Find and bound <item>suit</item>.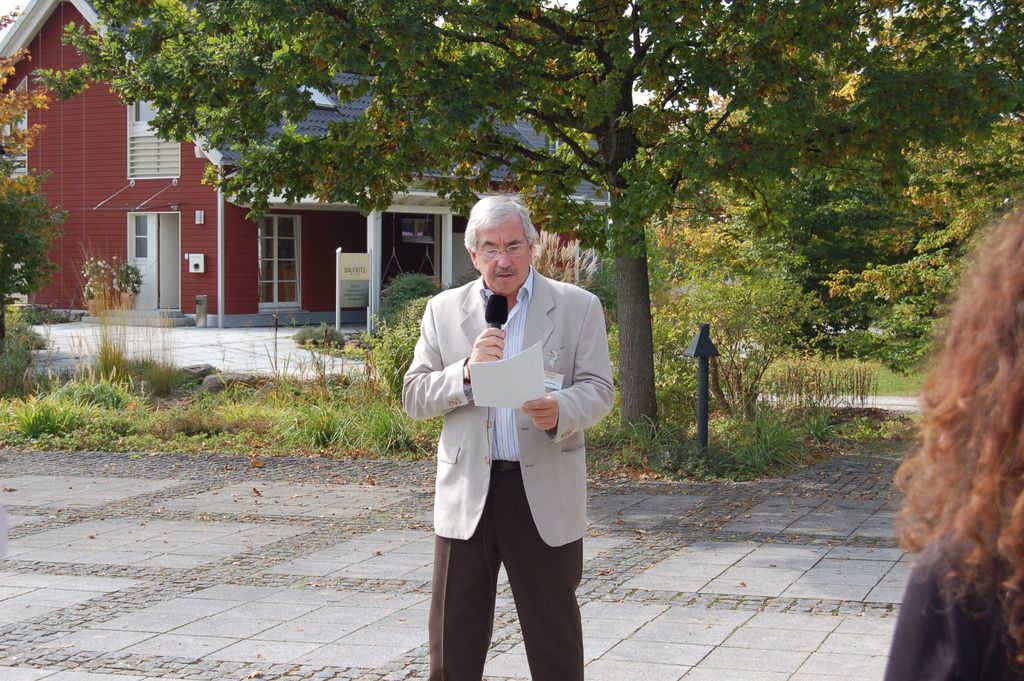
Bound: {"x1": 430, "y1": 227, "x2": 609, "y2": 667}.
